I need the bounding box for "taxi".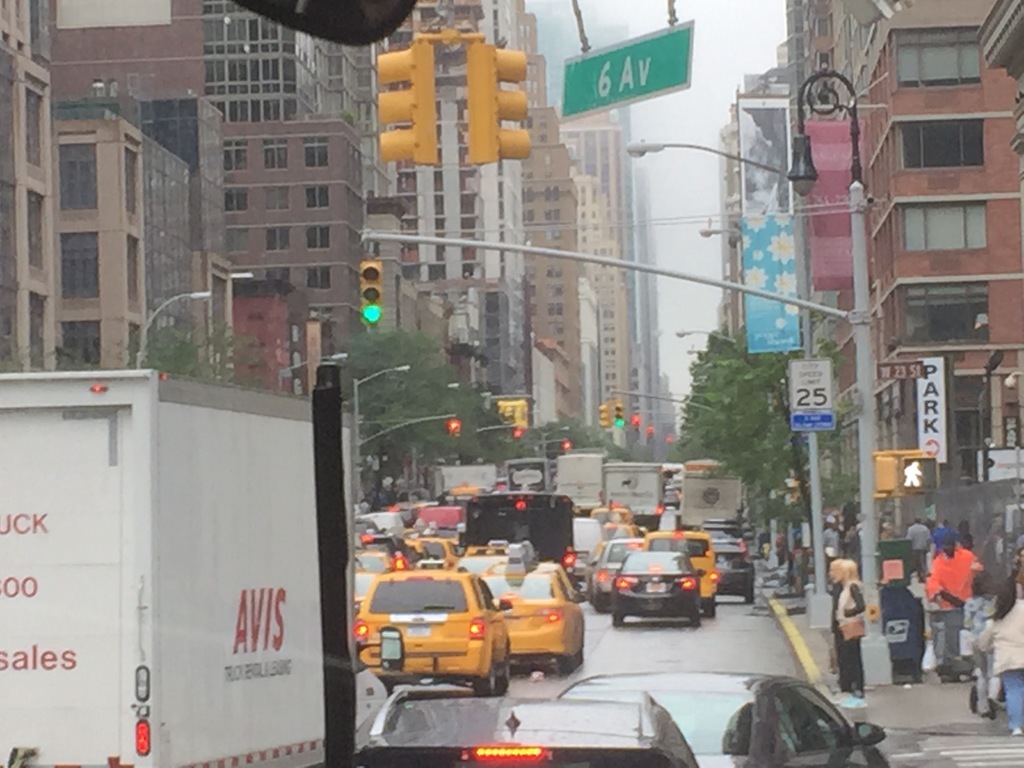
Here it is: locate(592, 499, 634, 524).
